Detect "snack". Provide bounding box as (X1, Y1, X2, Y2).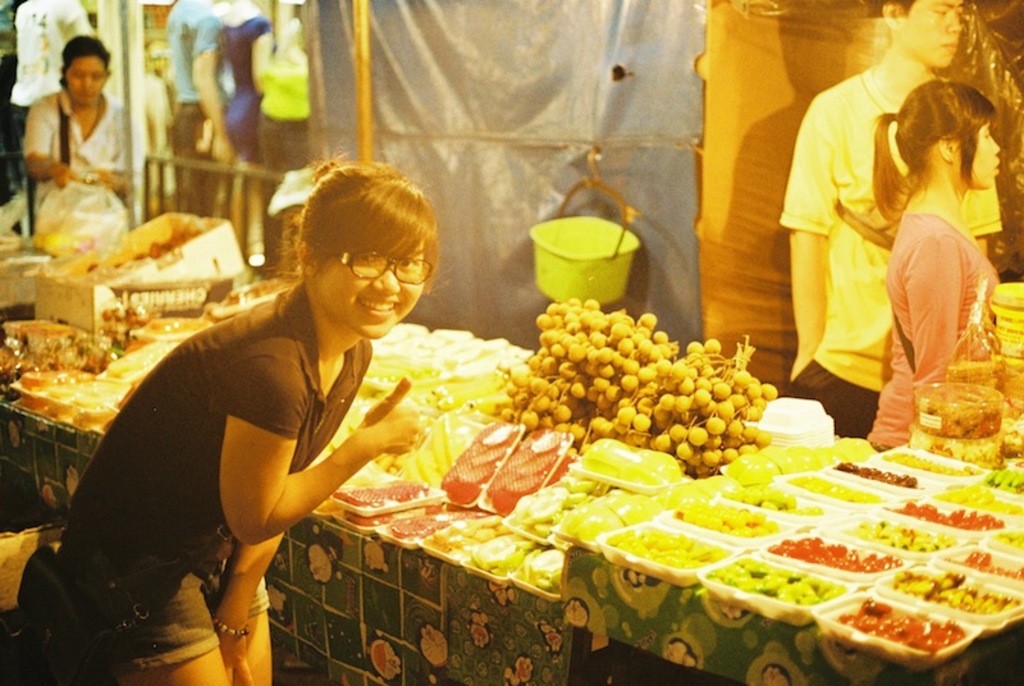
(667, 503, 785, 543).
